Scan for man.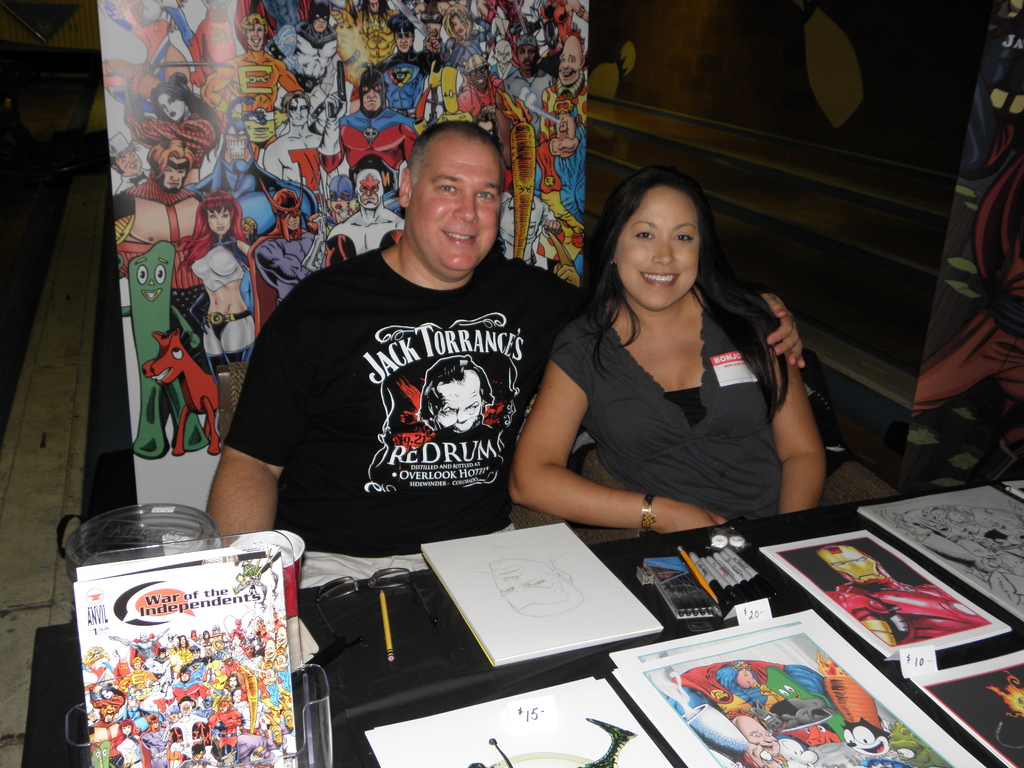
Scan result: Rect(506, 36, 555, 141).
